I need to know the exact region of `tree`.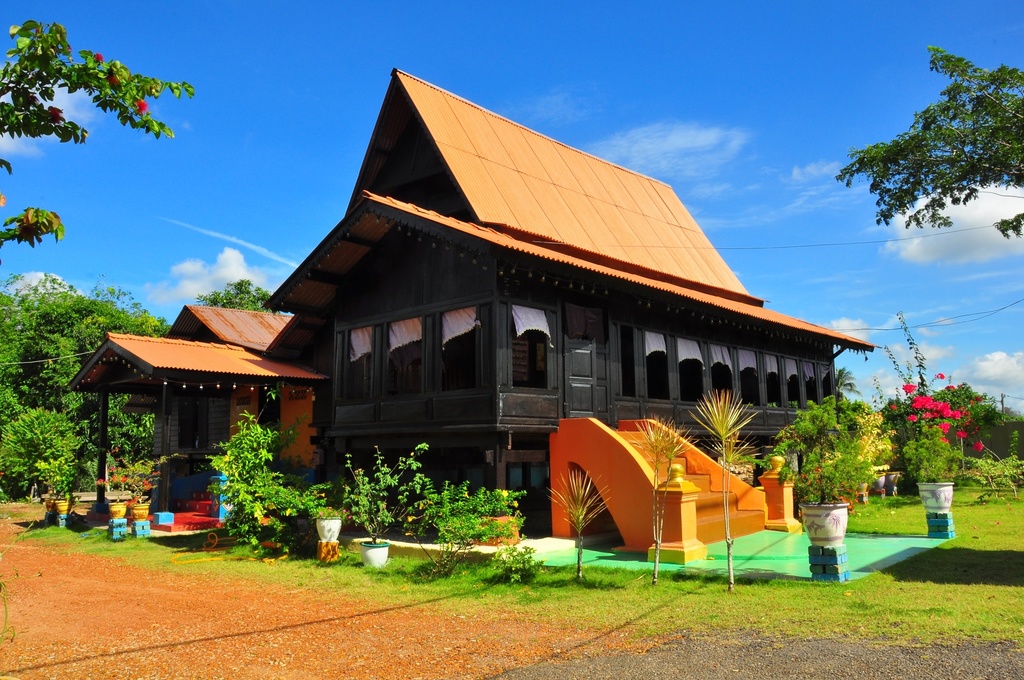
Region: x1=0, y1=22, x2=194, y2=261.
